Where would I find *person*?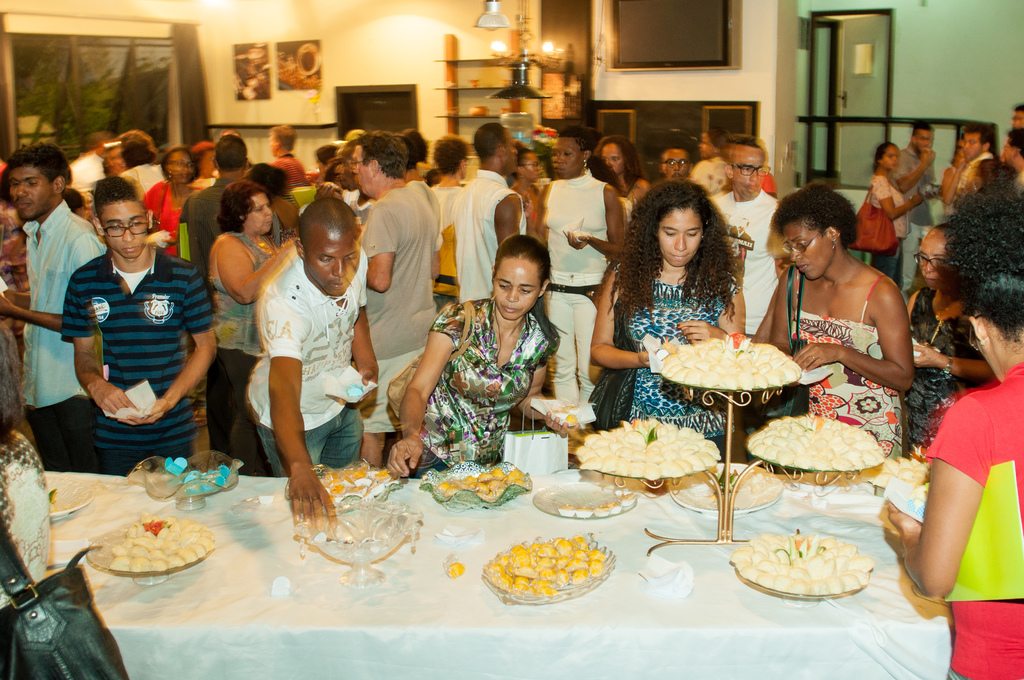
At detection(591, 130, 648, 202).
